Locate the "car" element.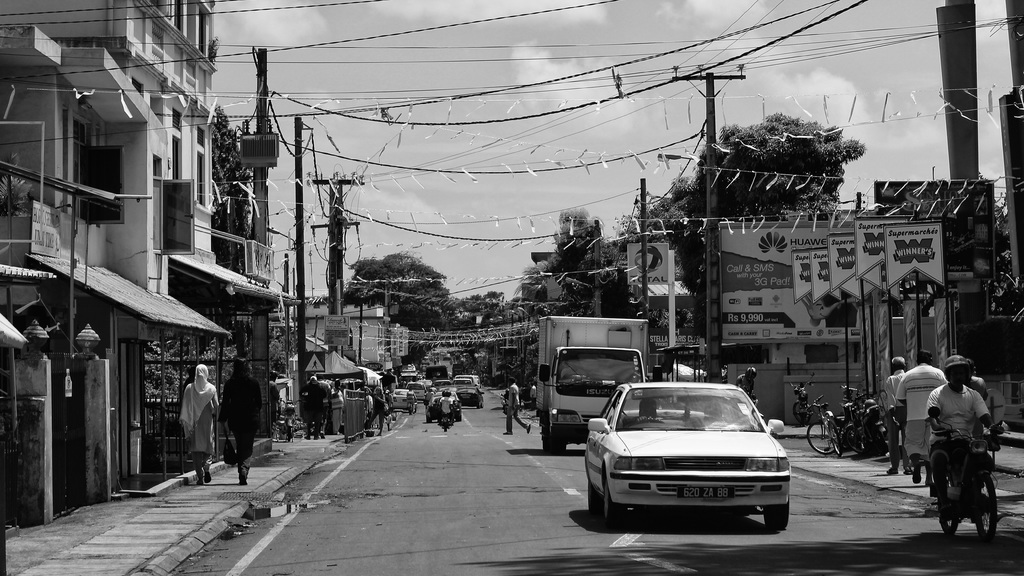
Element bbox: detection(454, 377, 482, 406).
